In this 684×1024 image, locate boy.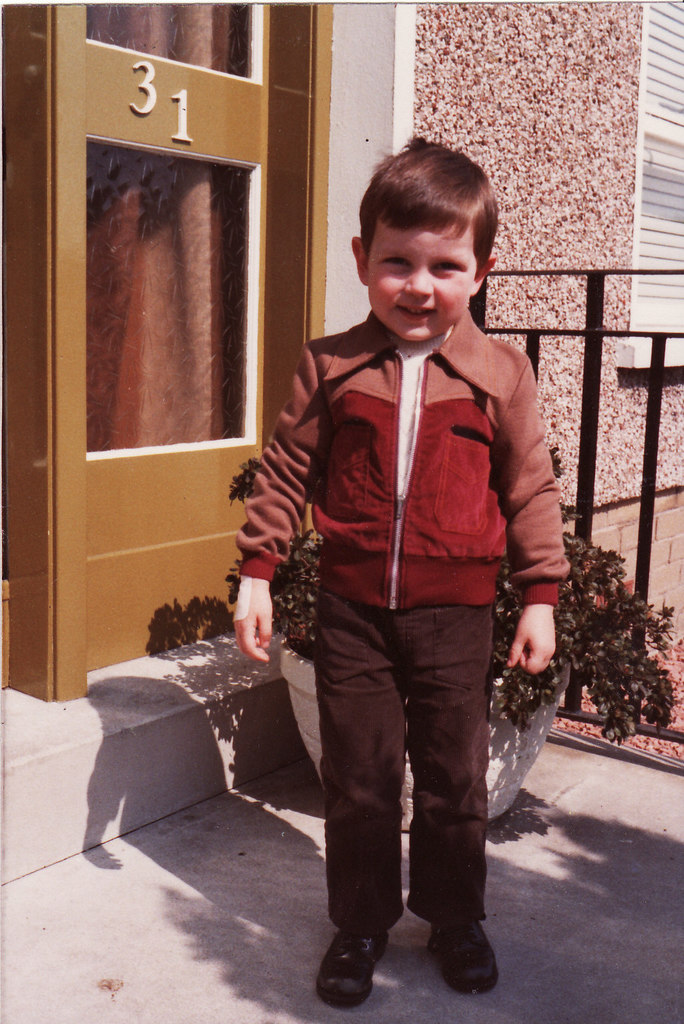
Bounding box: Rect(222, 144, 578, 958).
